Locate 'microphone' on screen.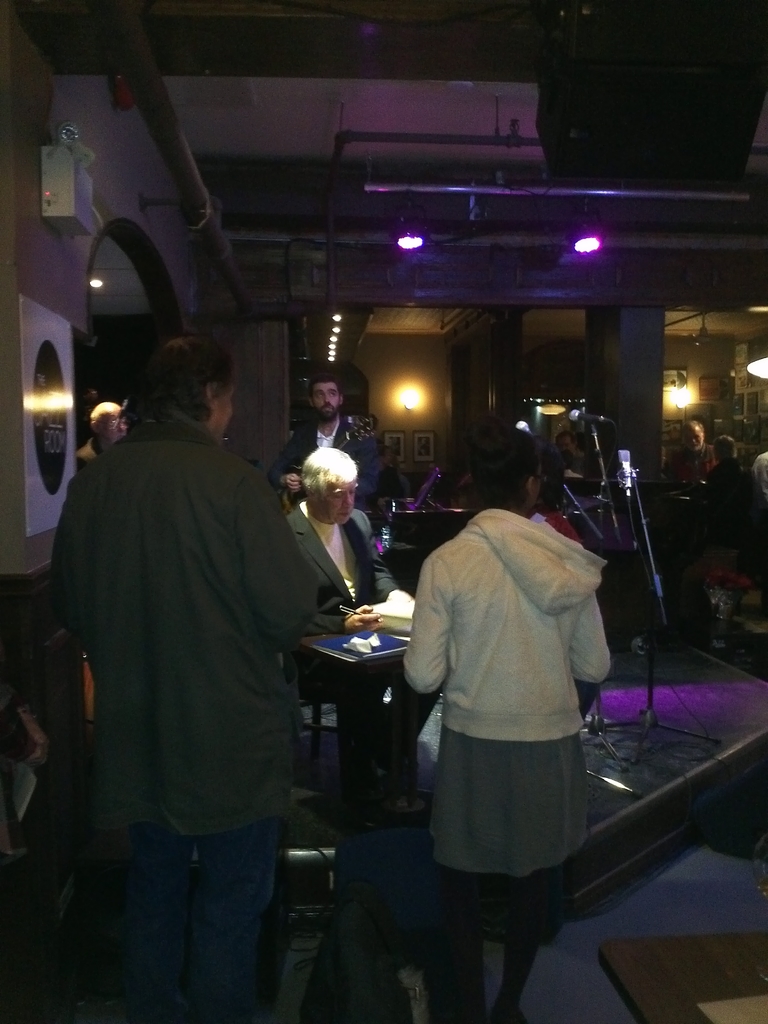
On screen at rect(570, 408, 600, 422).
